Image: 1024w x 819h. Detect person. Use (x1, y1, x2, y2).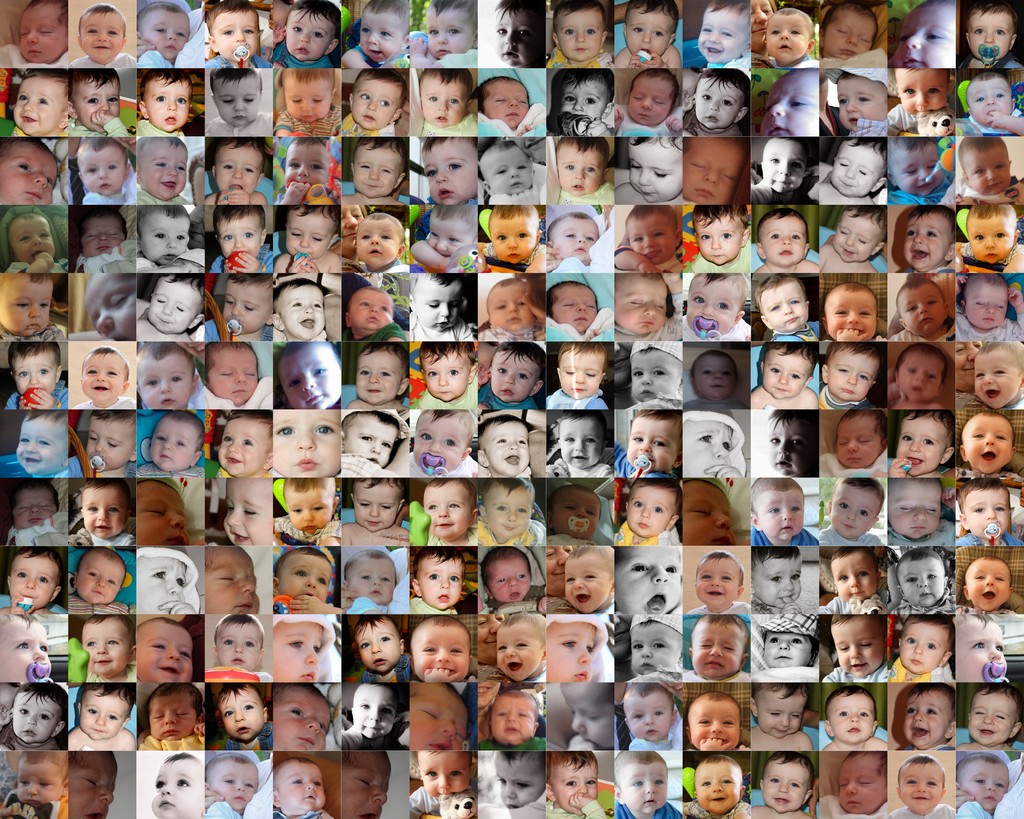
(959, 480, 1018, 550).
